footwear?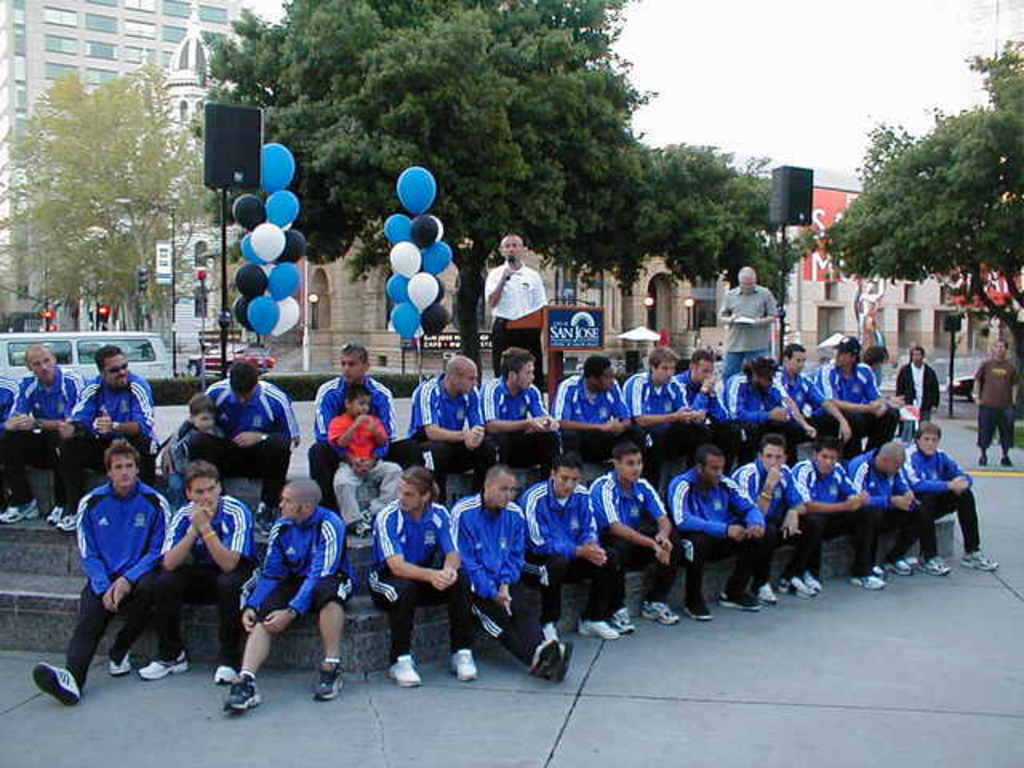
box=[221, 674, 266, 710]
